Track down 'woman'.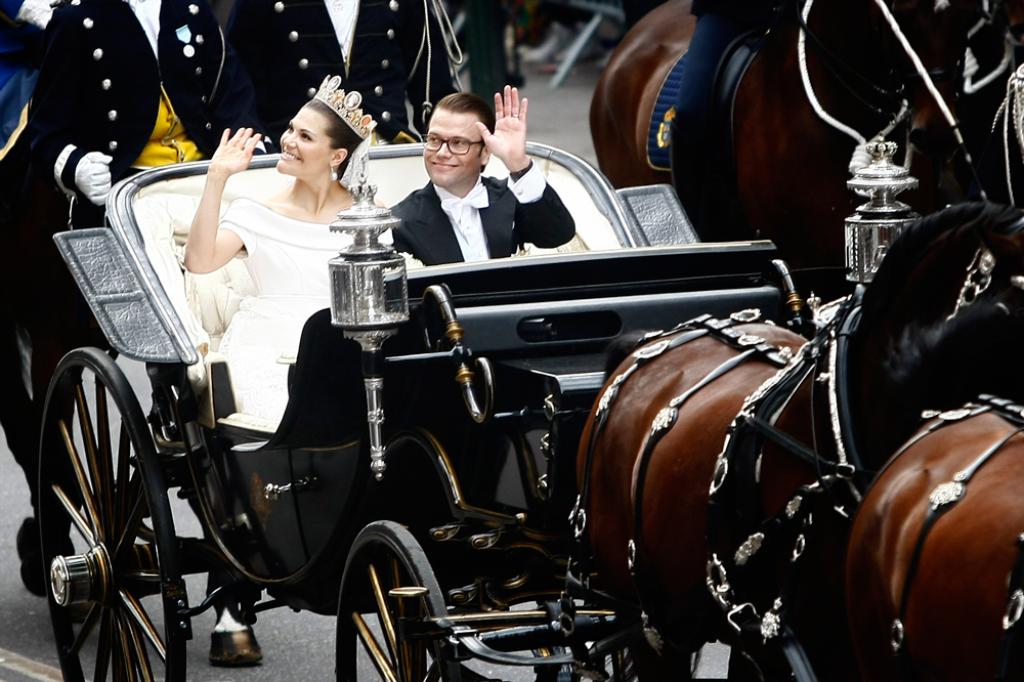
Tracked to BBox(152, 55, 360, 593).
